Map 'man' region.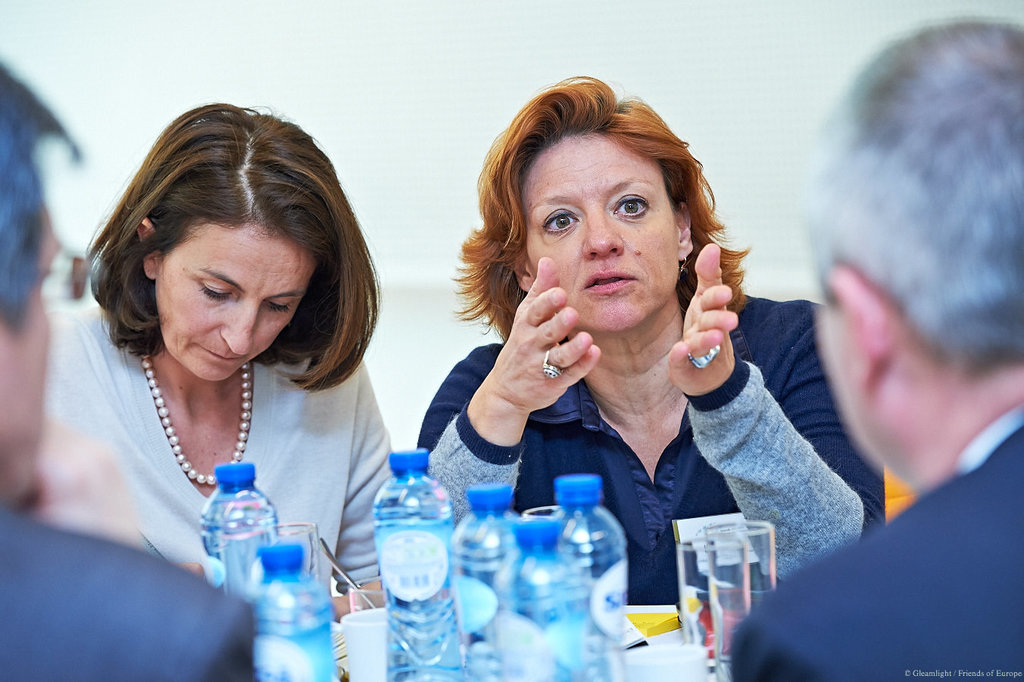
Mapped to l=713, t=0, r=1023, b=681.
